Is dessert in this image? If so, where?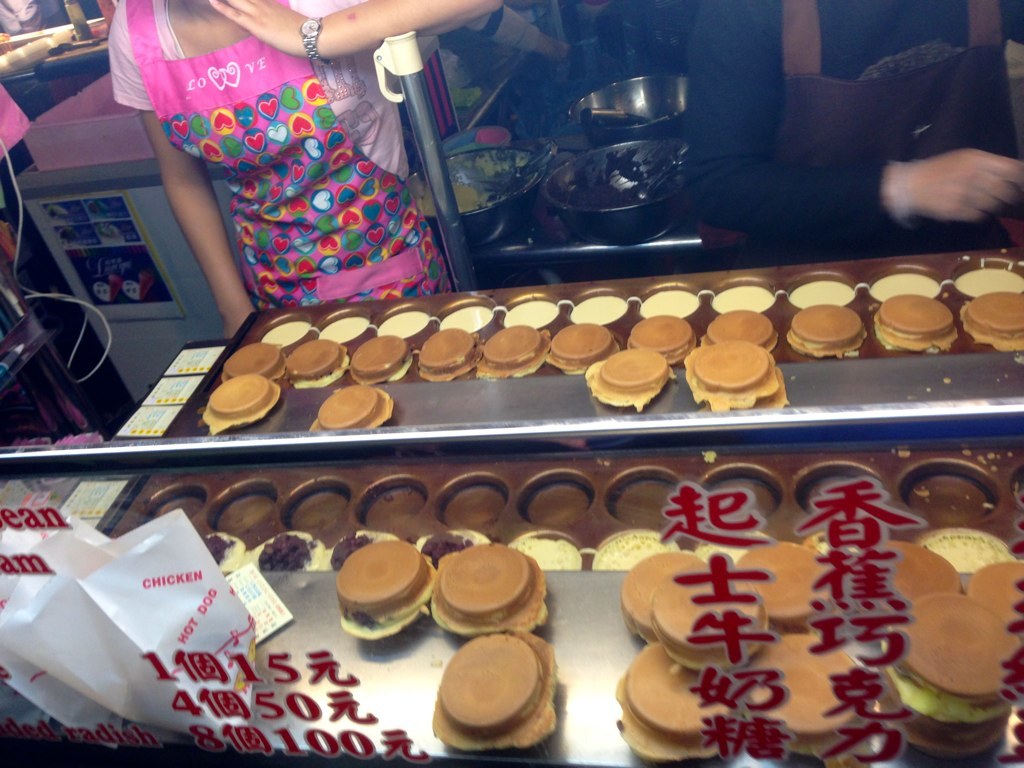
Yes, at 416,334,479,377.
